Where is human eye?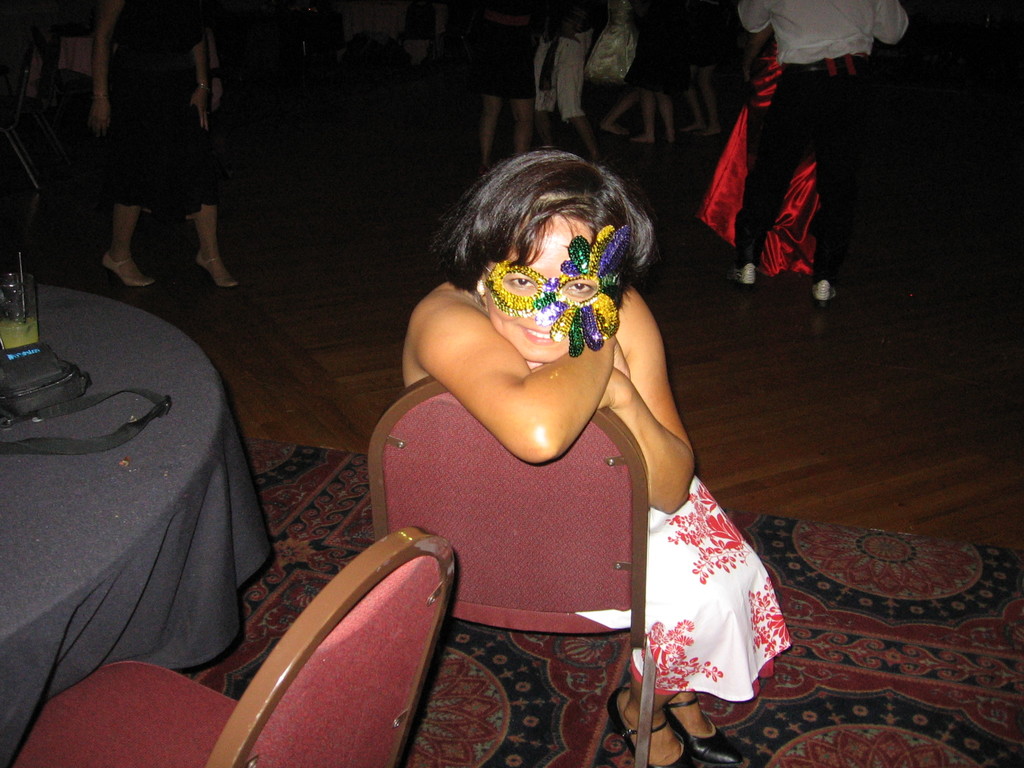
[563, 279, 598, 293].
